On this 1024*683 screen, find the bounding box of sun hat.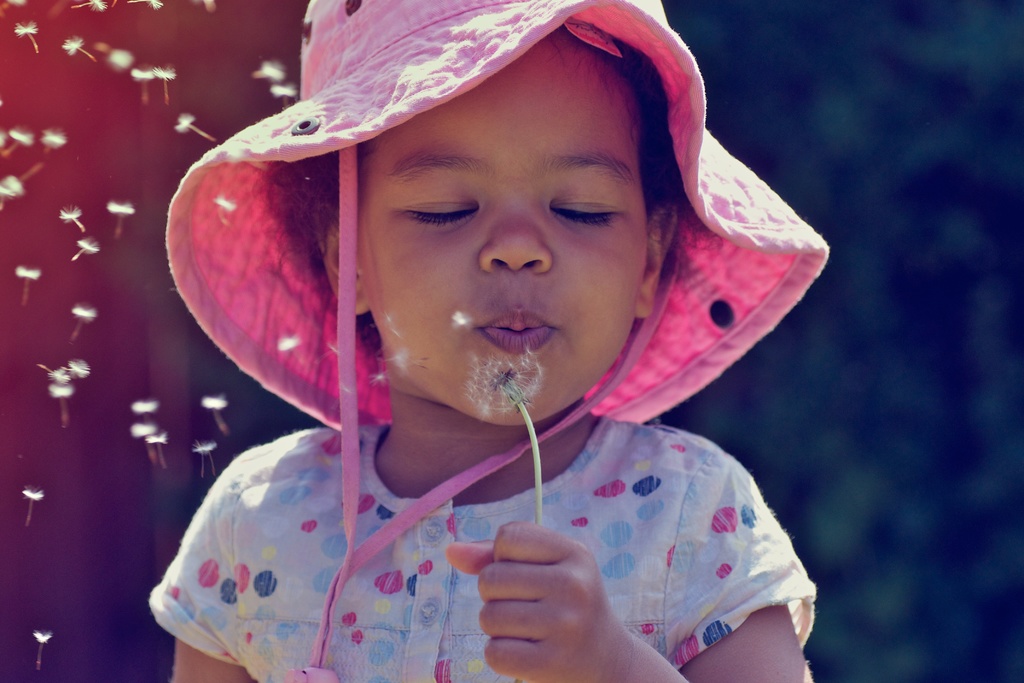
Bounding box: locate(166, 0, 830, 682).
